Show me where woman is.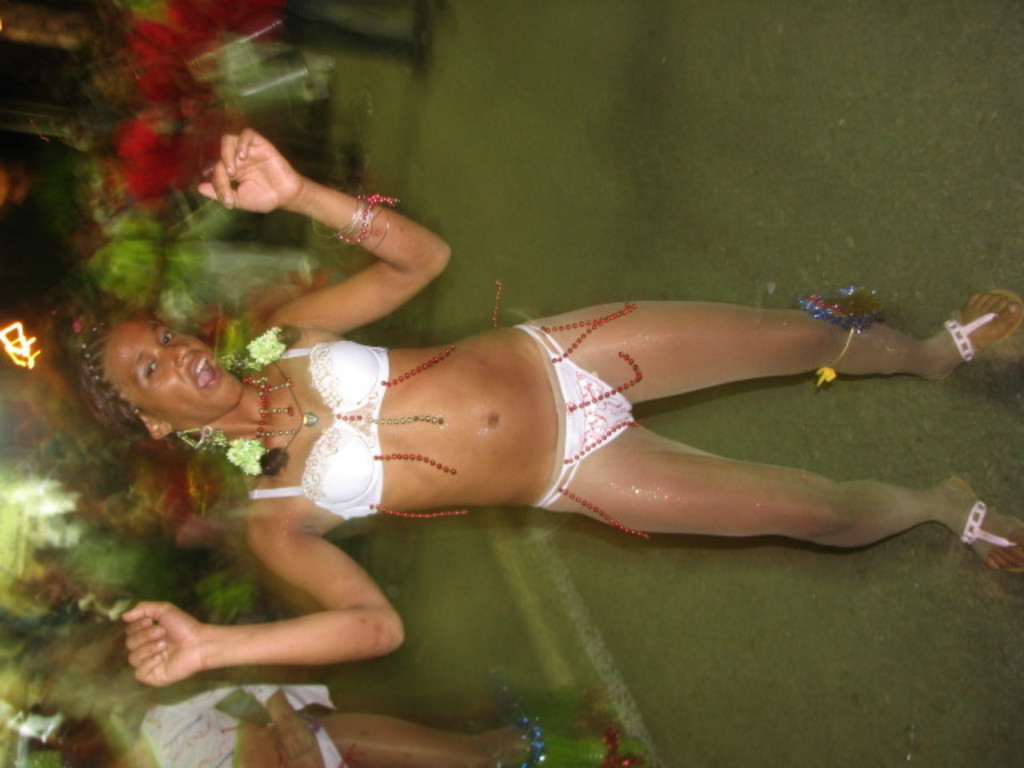
woman is at bbox=(54, 147, 978, 706).
